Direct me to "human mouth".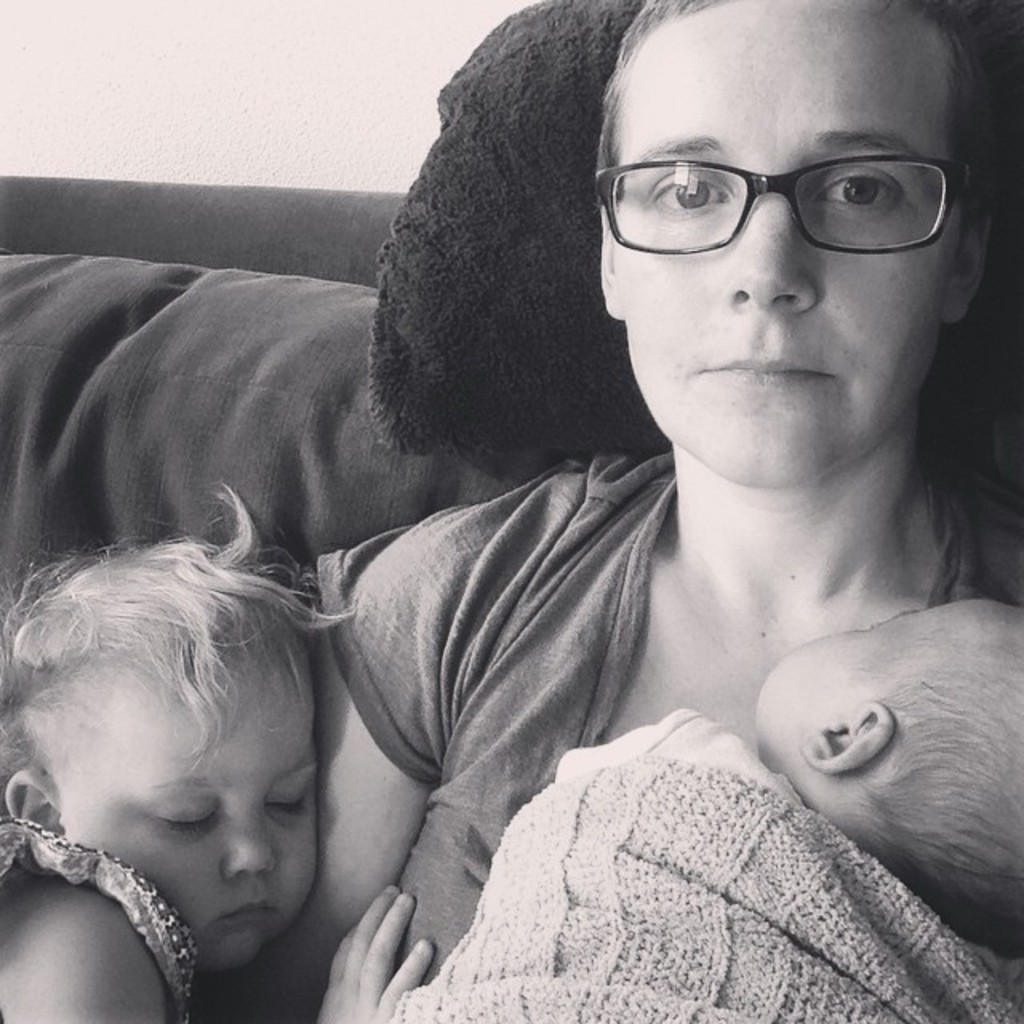
Direction: x1=686 y1=341 x2=840 y2=389.
